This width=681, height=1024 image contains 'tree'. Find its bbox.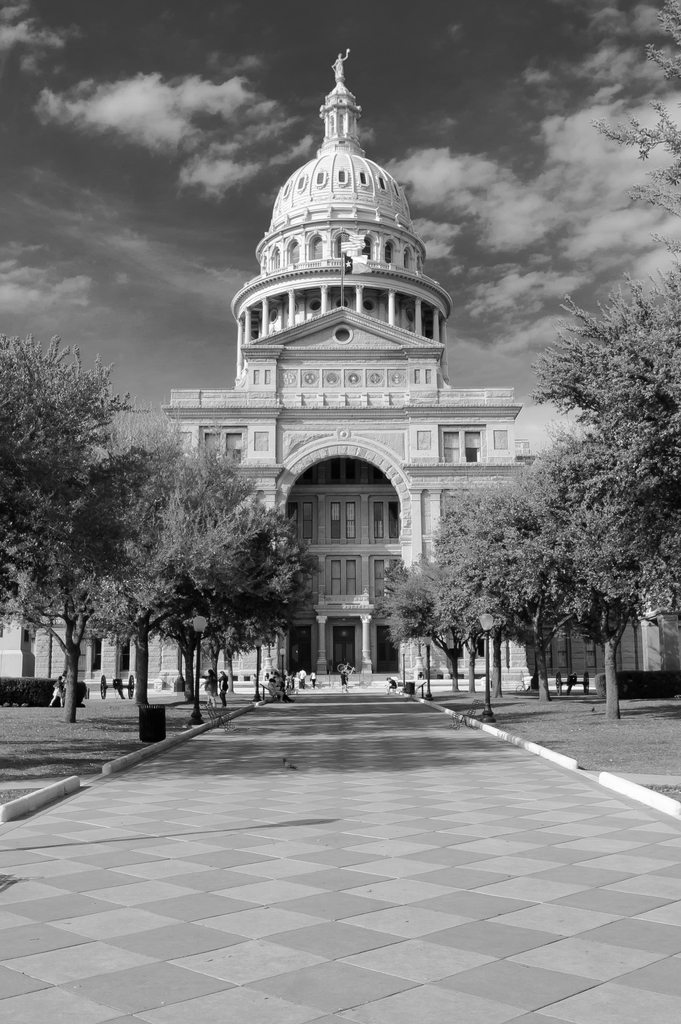
x1=161, y1=495, x2=329, y2=717.
